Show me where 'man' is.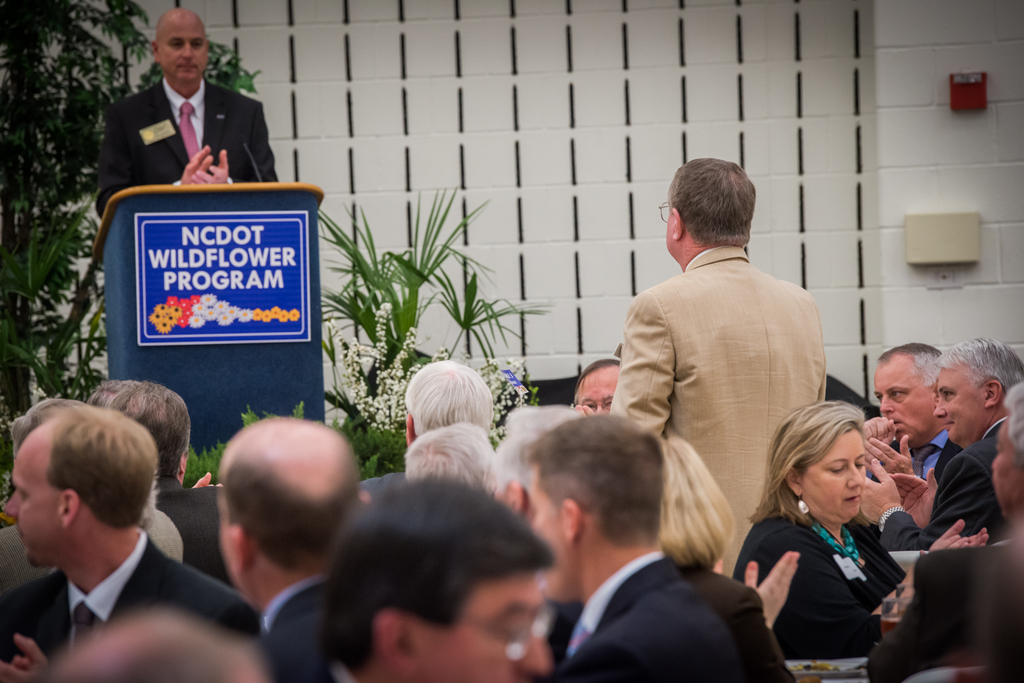
'man' is at x1=321, y1=478, x2=548, y2=682.
